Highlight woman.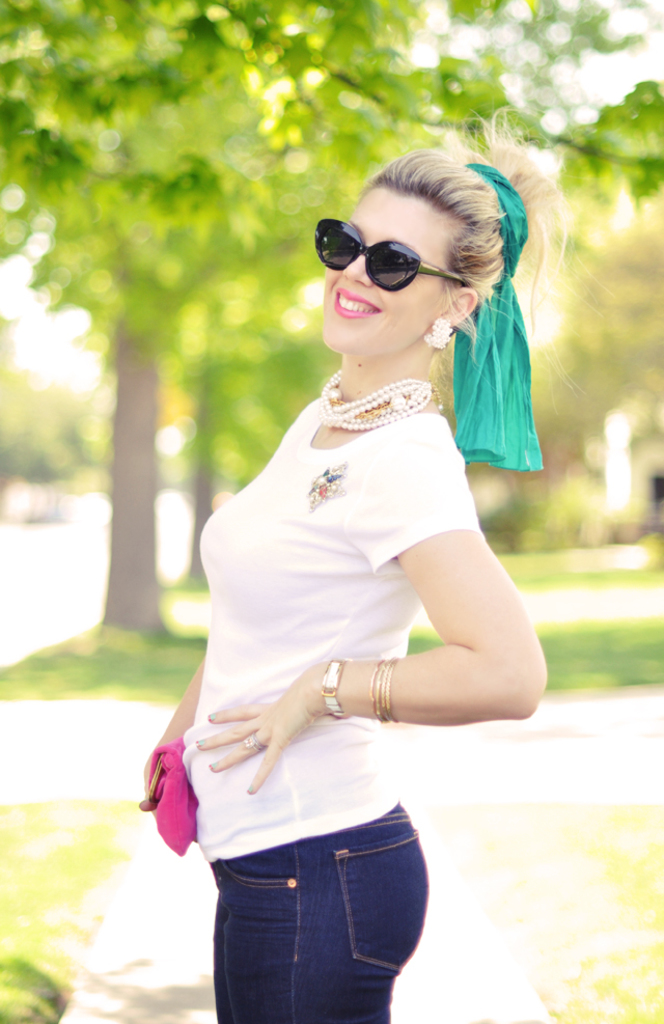
Highlighted region: [left=140, top=105, right=573, bottom=1023].
